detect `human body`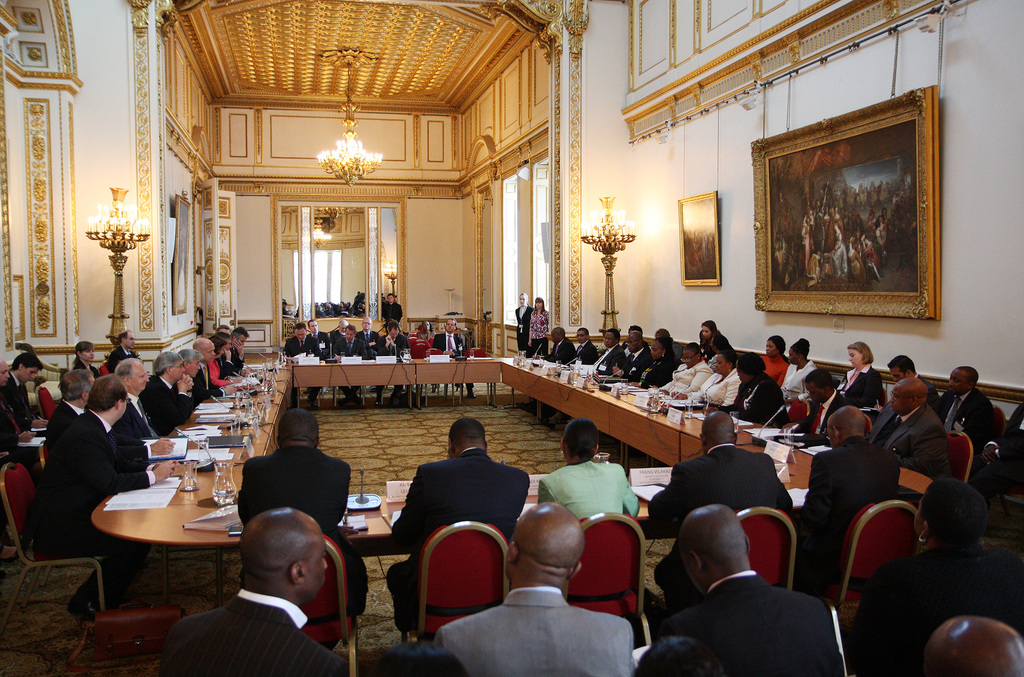
box=[698, 317, 728, 357]
